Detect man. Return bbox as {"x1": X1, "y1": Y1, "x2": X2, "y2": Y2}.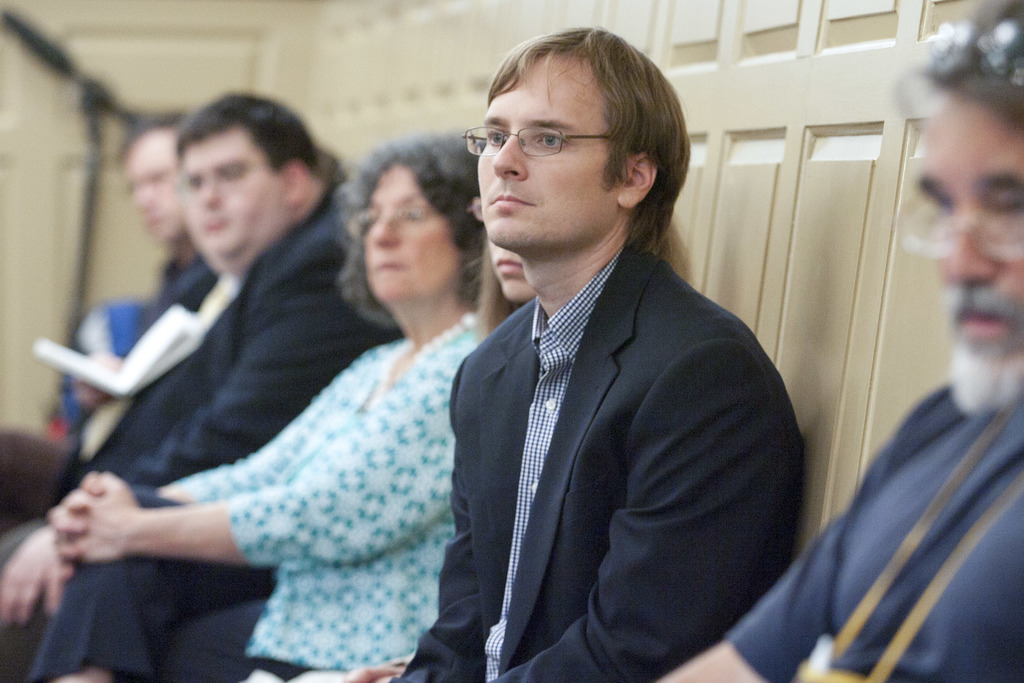
{"x1": 403, "y1": 55, "x2": 835, "y2": 681}.
